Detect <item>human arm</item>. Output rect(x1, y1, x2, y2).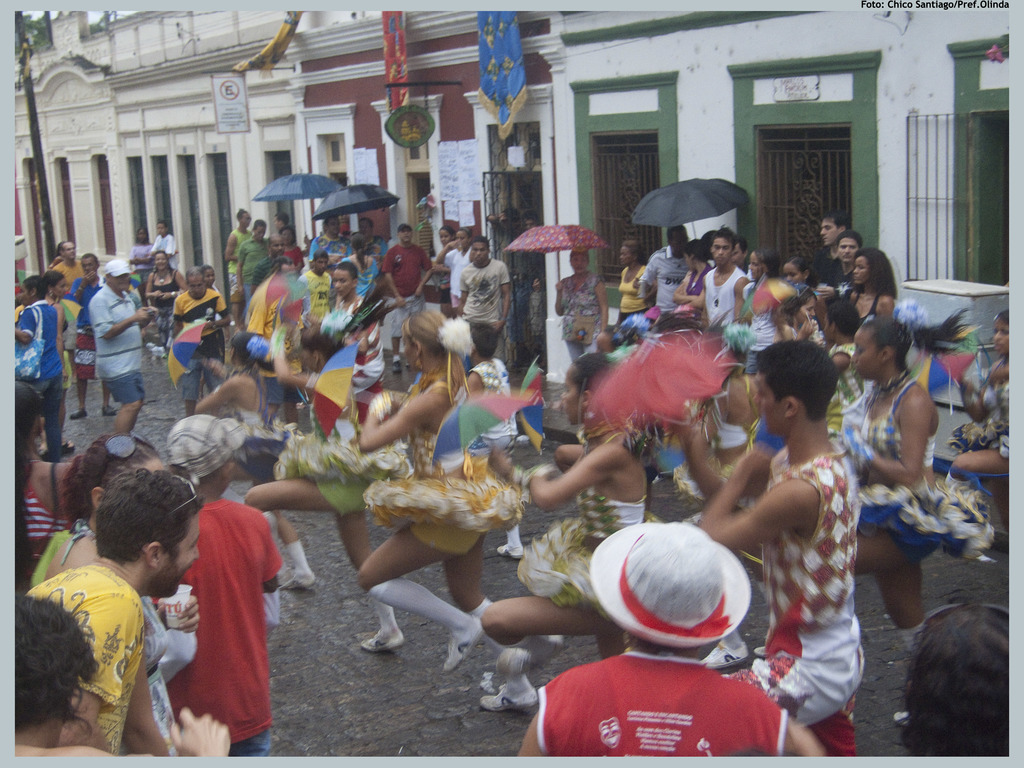
rect(665, 270, 696, 304).
